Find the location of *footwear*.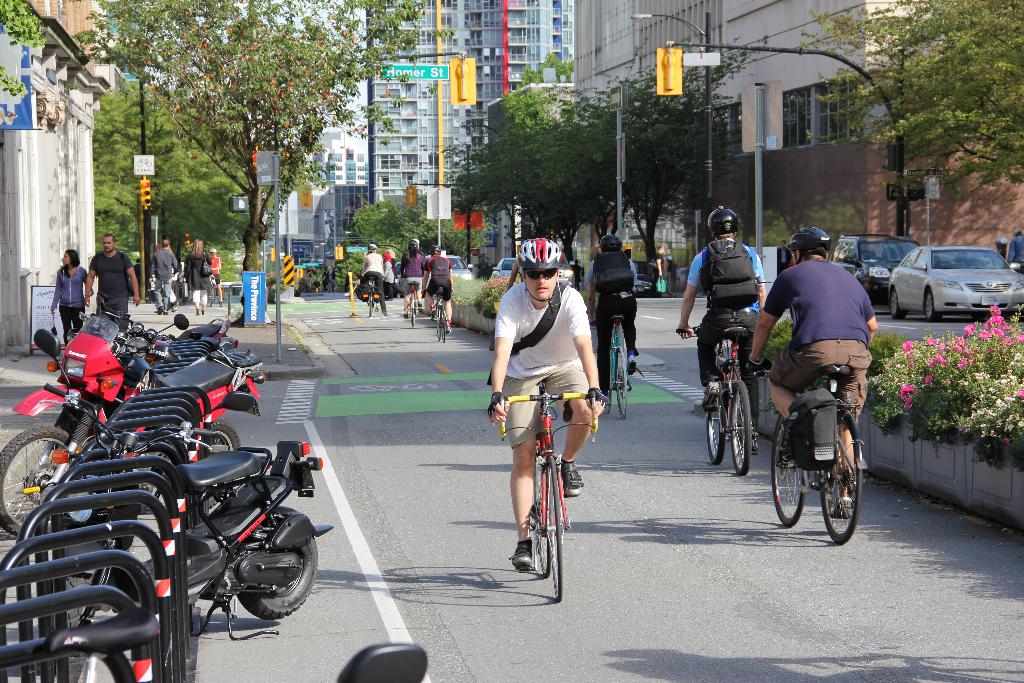
Location: x1=216, y1=300, x2=223, y2=307.
